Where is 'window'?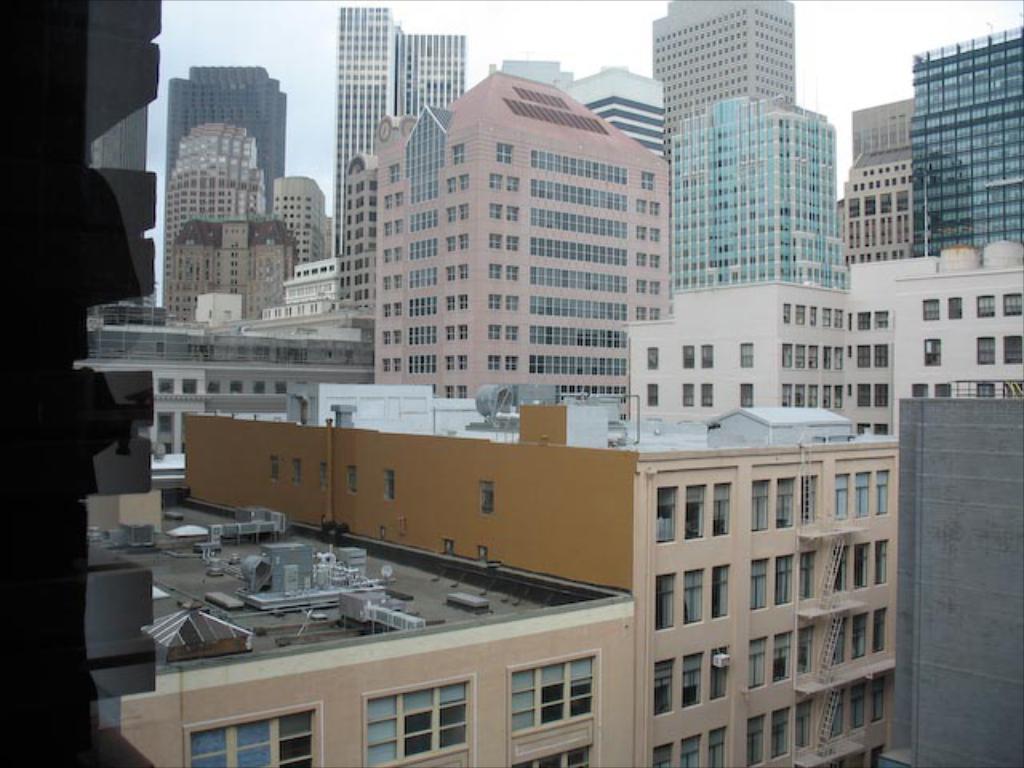
select_region(381, 328, 400, 346).
